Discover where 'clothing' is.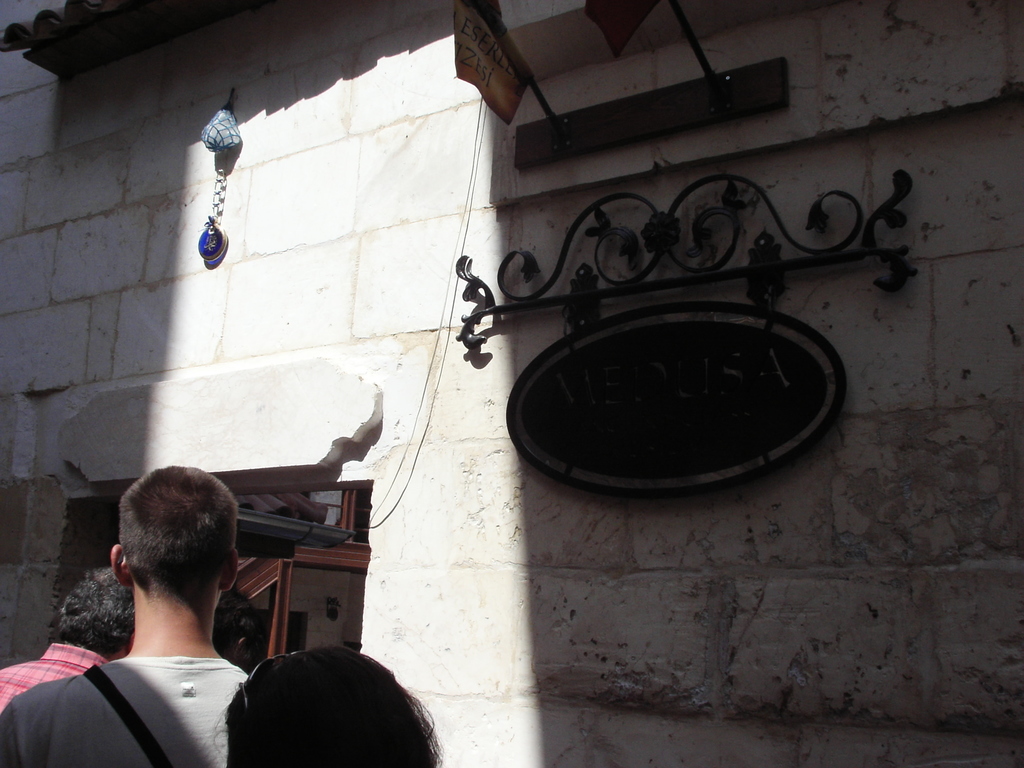
Discovered at bbox=(27, 605, 278, 762).
